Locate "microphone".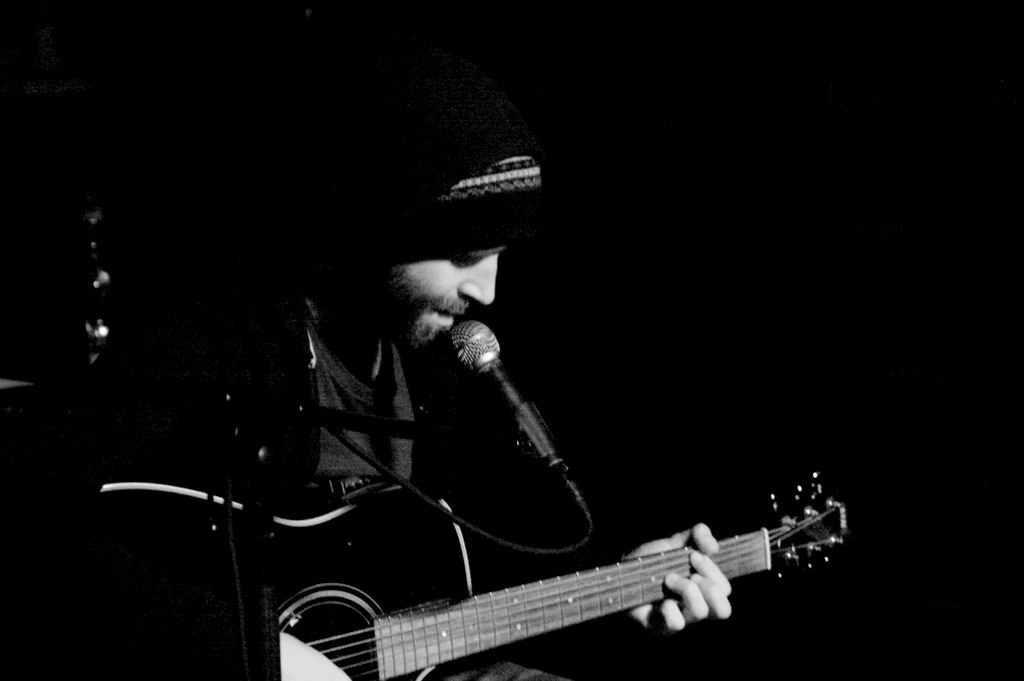
Bounding box: rect(446, 306, 574, 507).
